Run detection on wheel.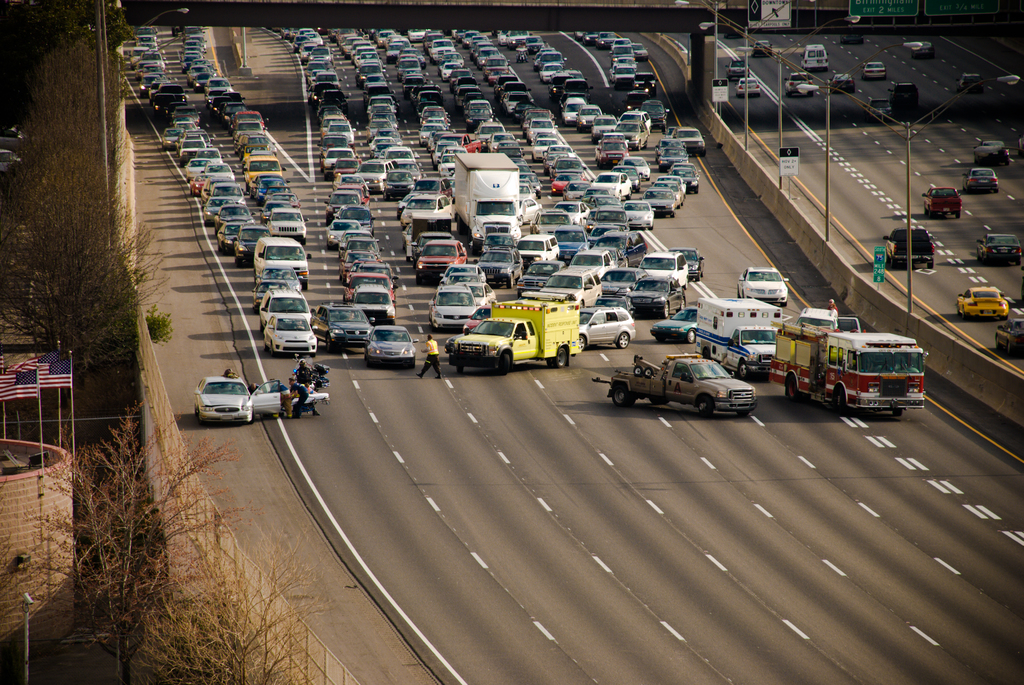
Result: box=[836, 387, 846, 413].
